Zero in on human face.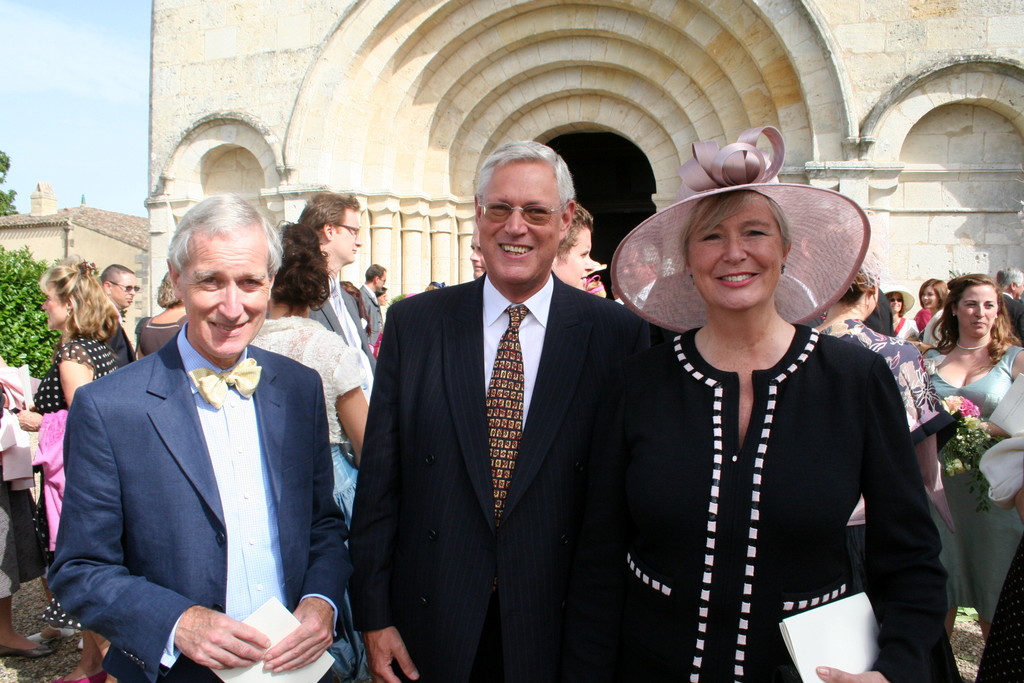
Zeroed in: 483, 158, 557, 283.
